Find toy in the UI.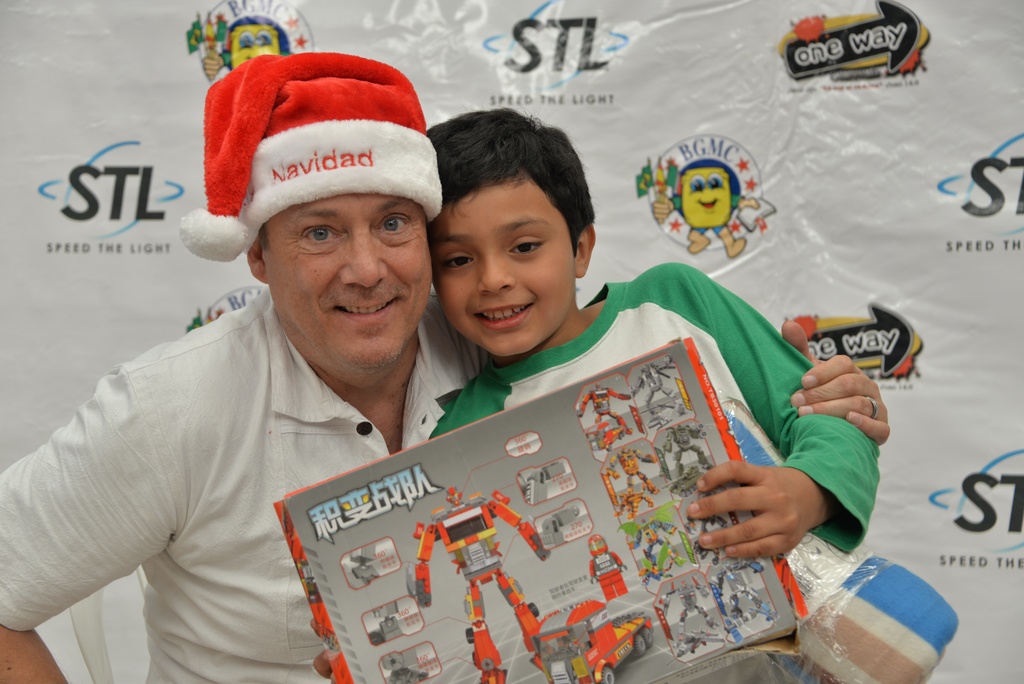
UI element at 650,160,751,252.
